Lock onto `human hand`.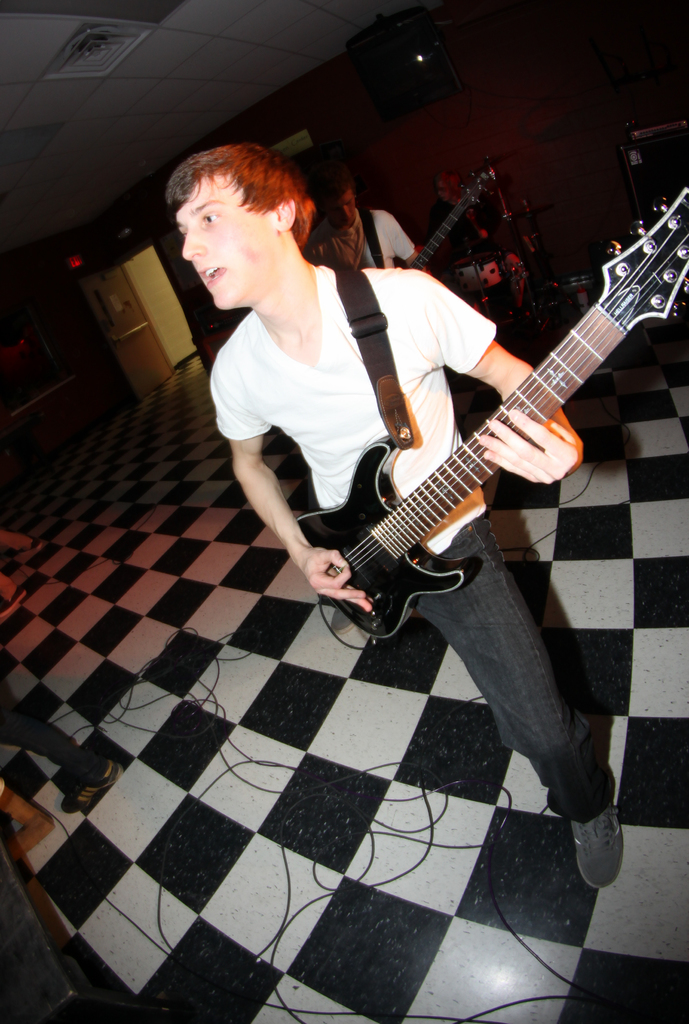
Locked: 293 517 356 612.
